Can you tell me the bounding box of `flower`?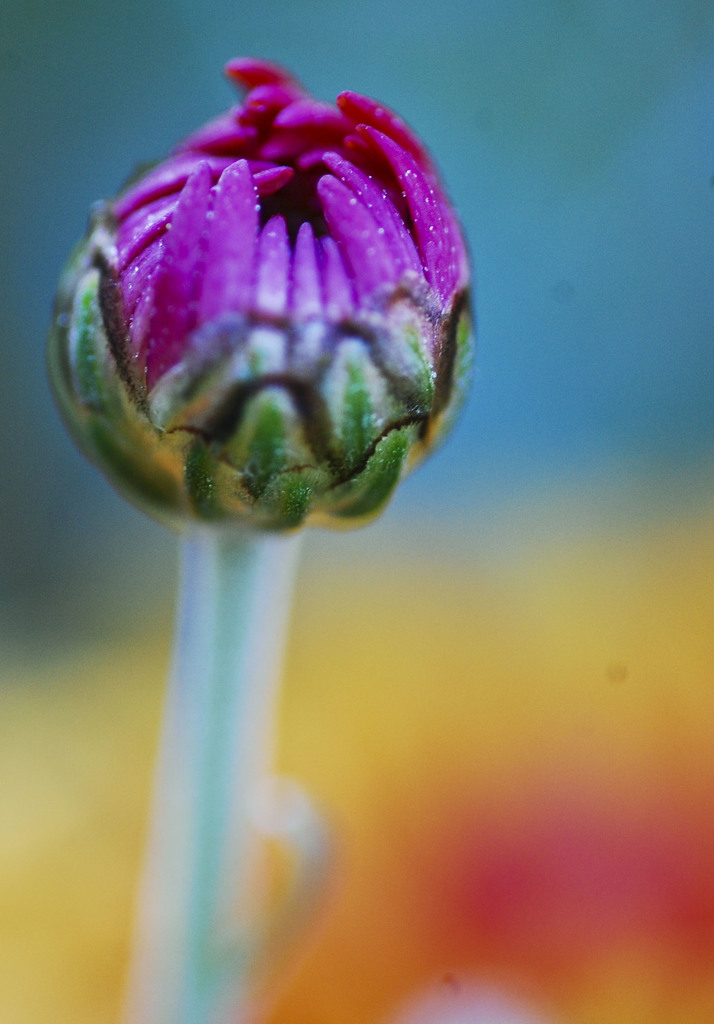
<box>40,57,478,550</box>.
